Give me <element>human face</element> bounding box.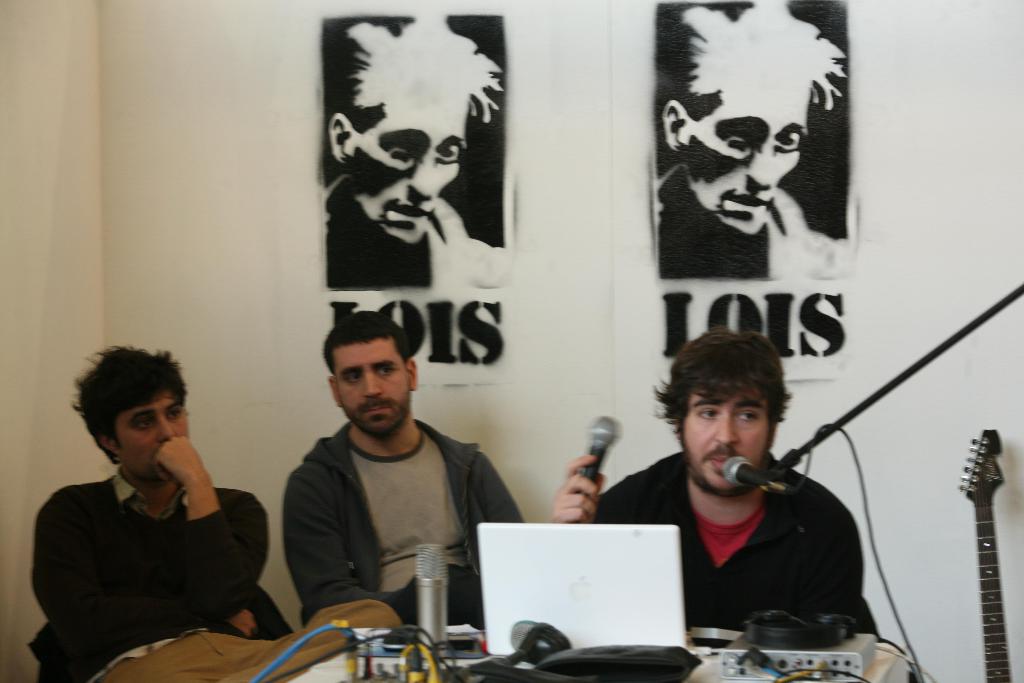
[120, 390, 187, 481].
